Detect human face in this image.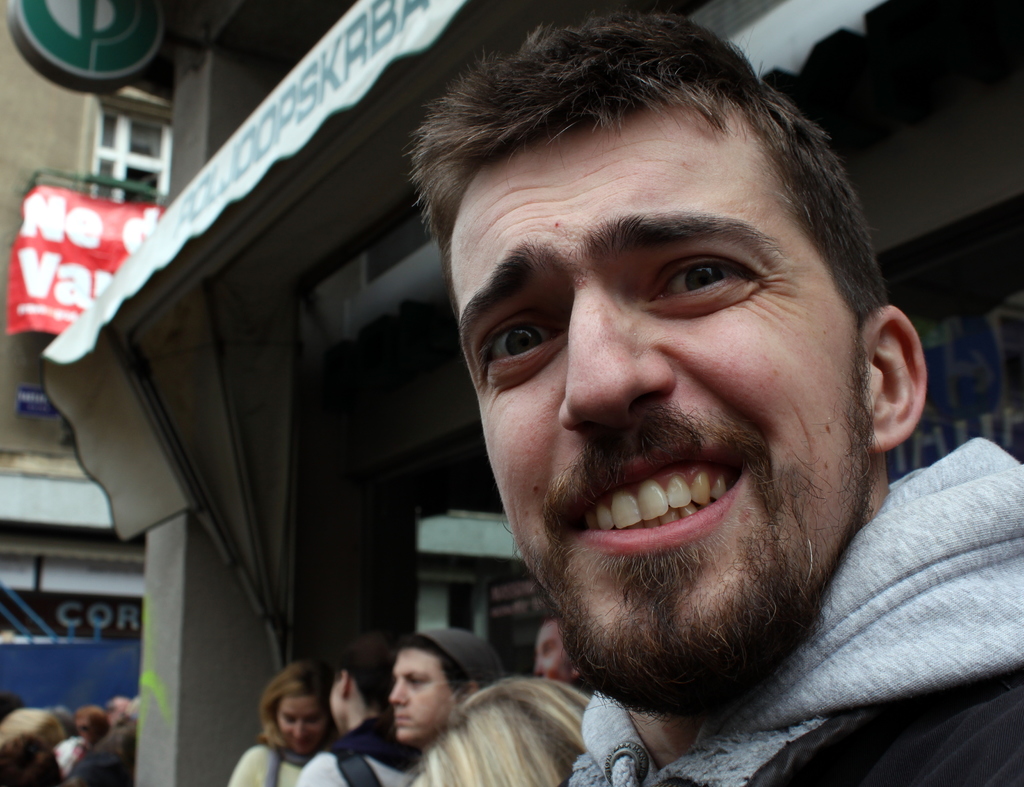
Detection: 451/97/875/706.
